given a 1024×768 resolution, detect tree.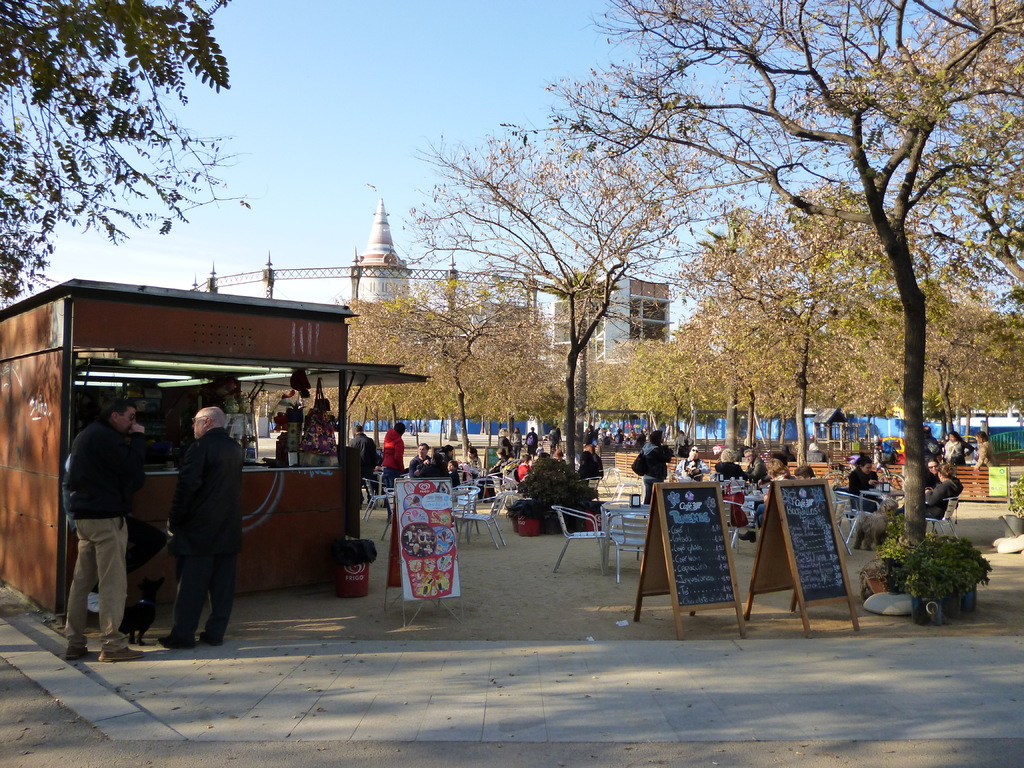
bbox=[346, 287, 554, 462].
